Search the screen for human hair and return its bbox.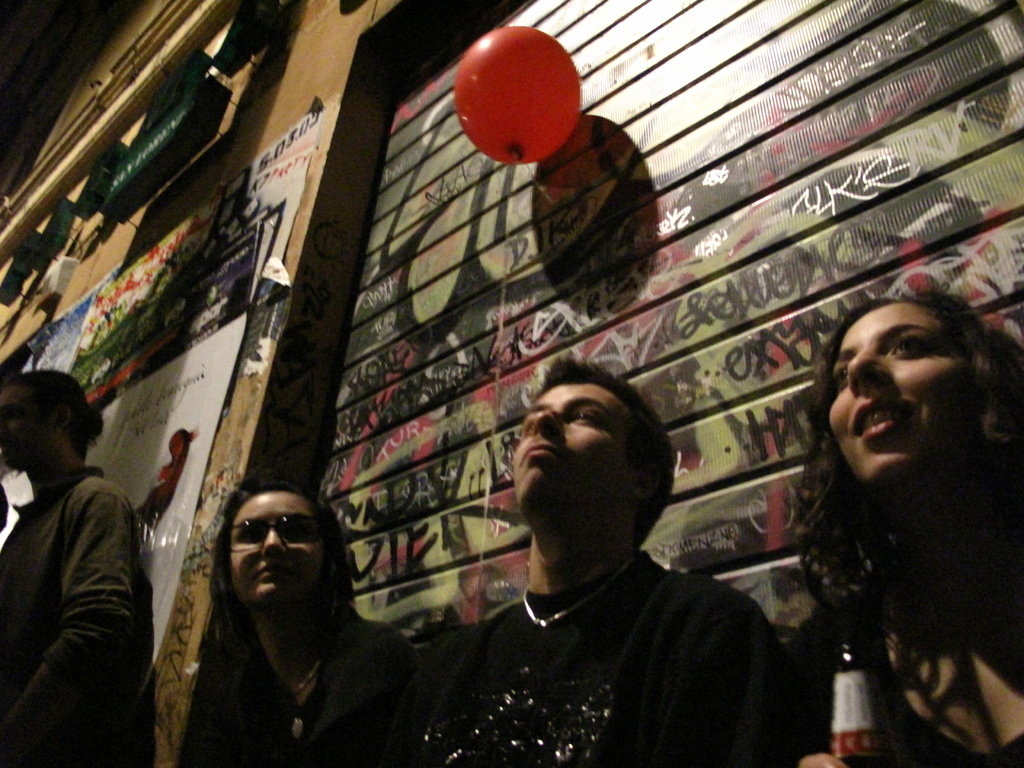
Found: select_region(205, 480, 366, 713).
